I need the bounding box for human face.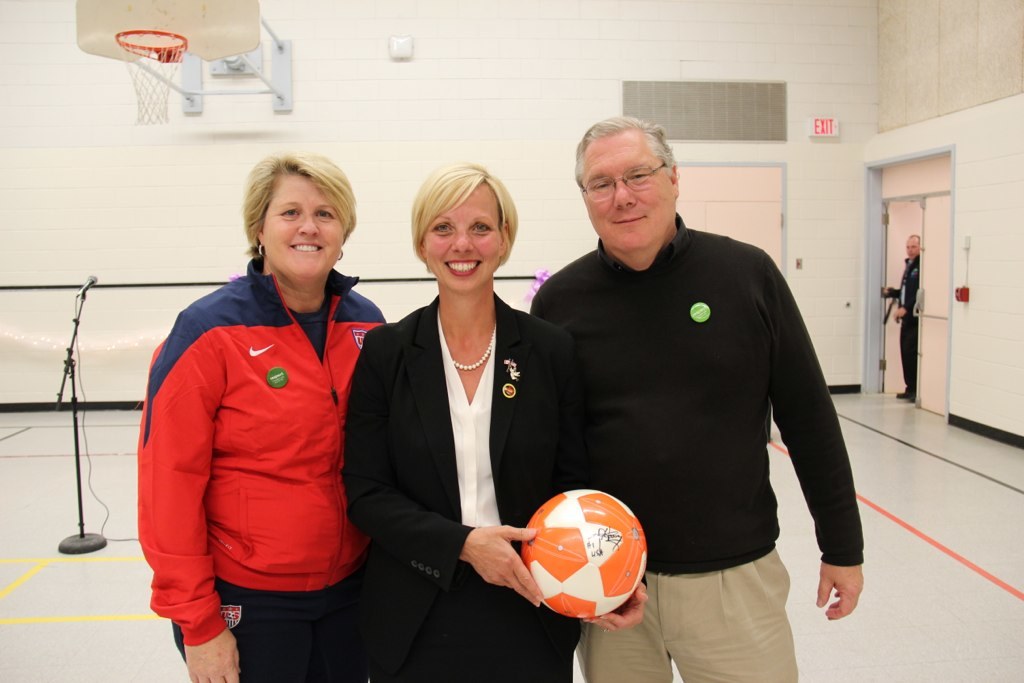
Here it is: box(900, 229, 926, 266).
